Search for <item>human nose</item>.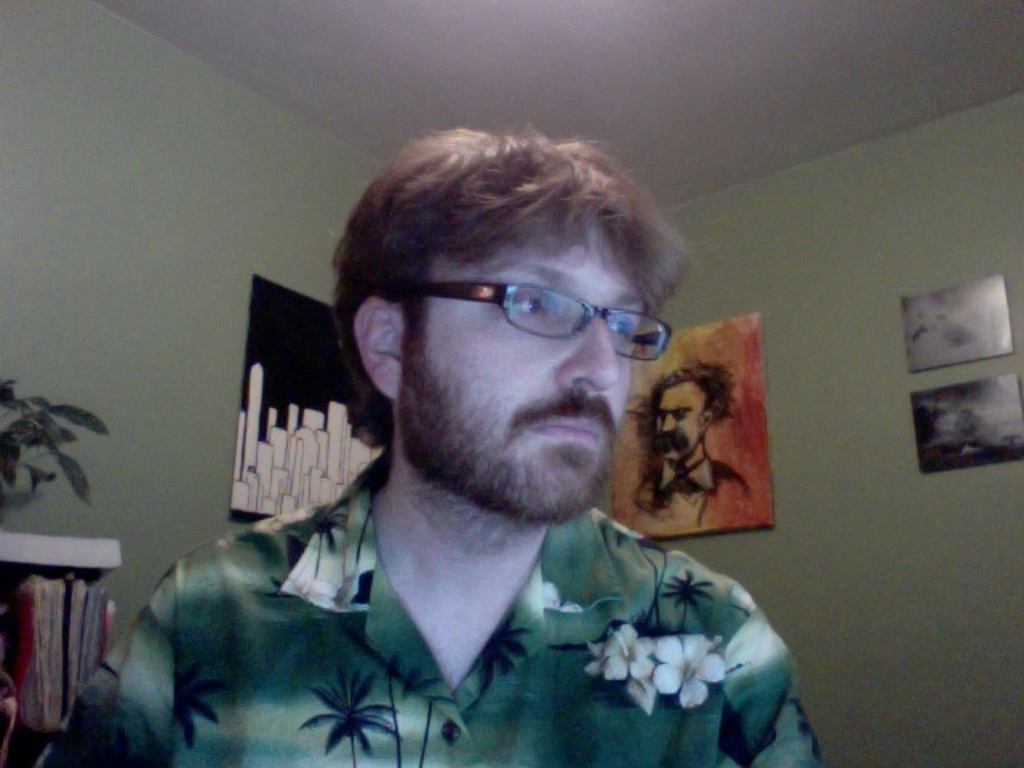
Found at rect(552, 309, 626, 397).
